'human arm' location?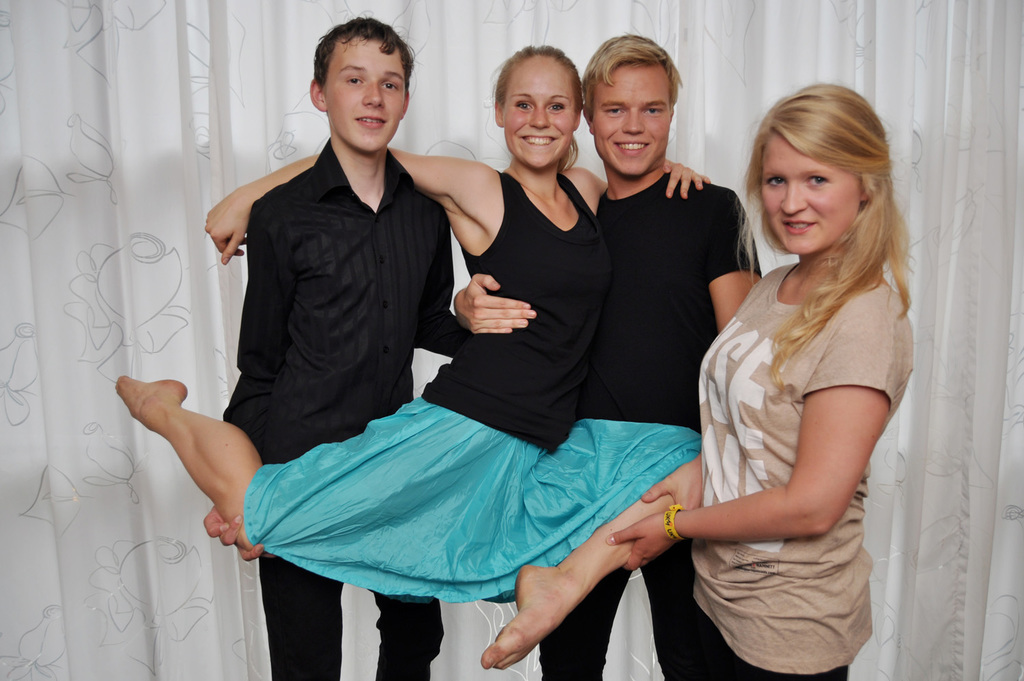
(left=604, top=304, right=910, bottom=576)
